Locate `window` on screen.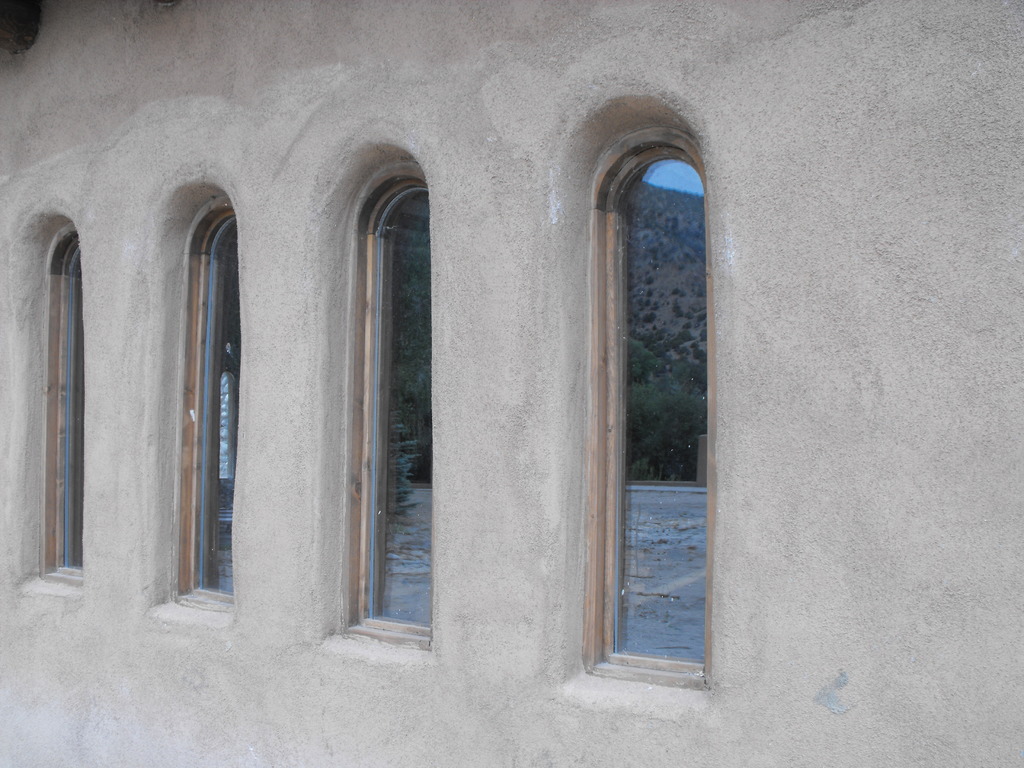
On screen at Rect(576, 142, 720, 683).
